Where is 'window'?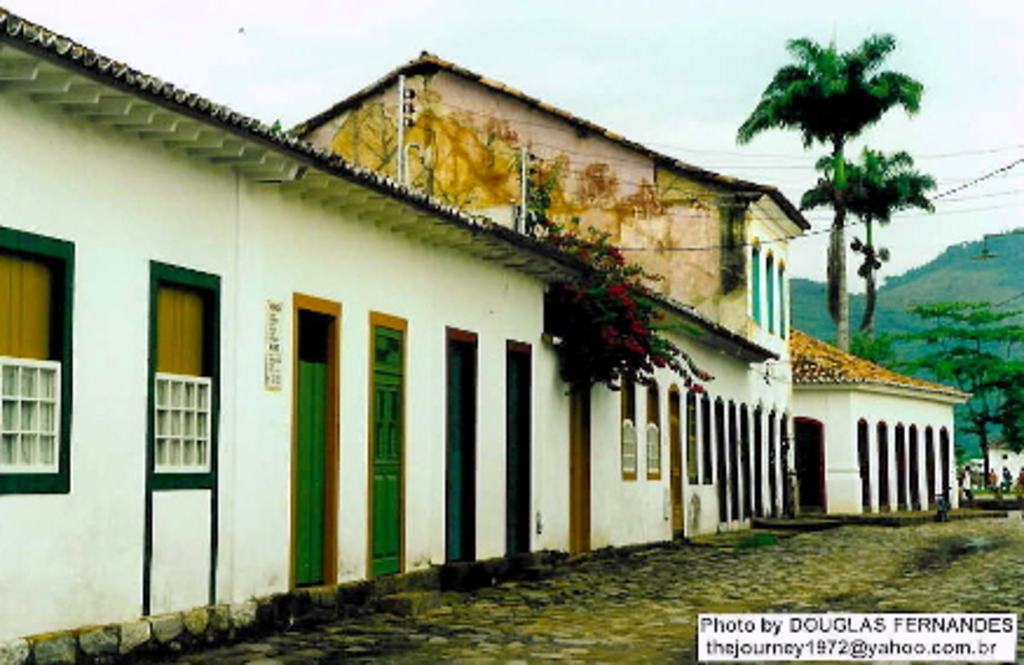
bbox(148, 255, 225, 494).
